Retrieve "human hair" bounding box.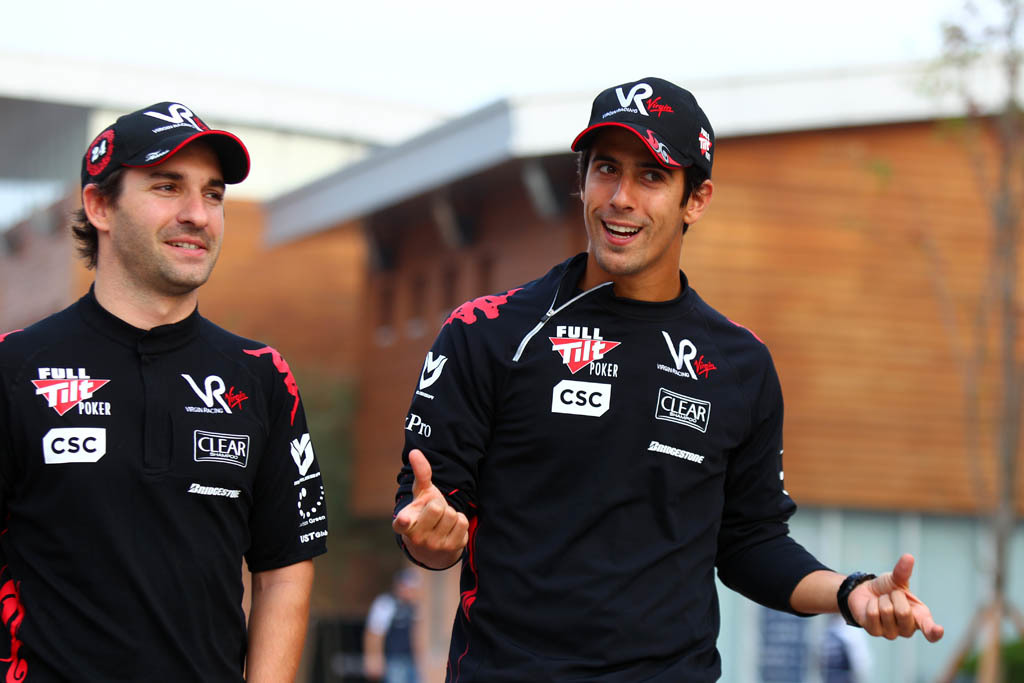
Bounding box: box=[63, 164, 121, 271].
